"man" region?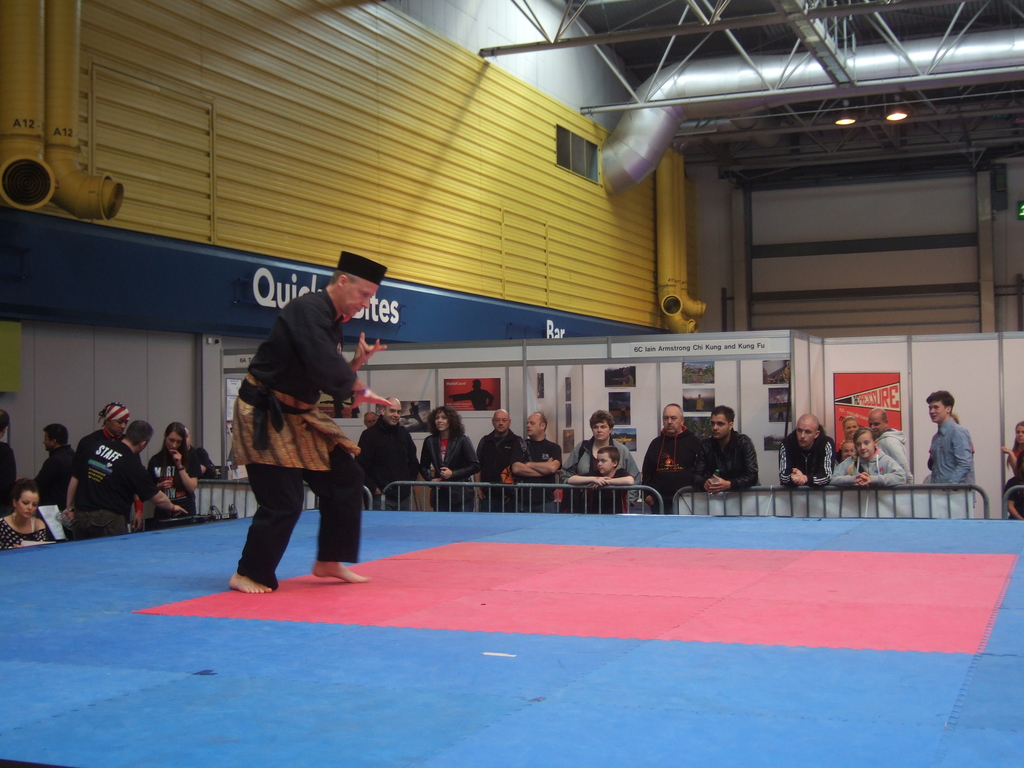
420,403,479,506
